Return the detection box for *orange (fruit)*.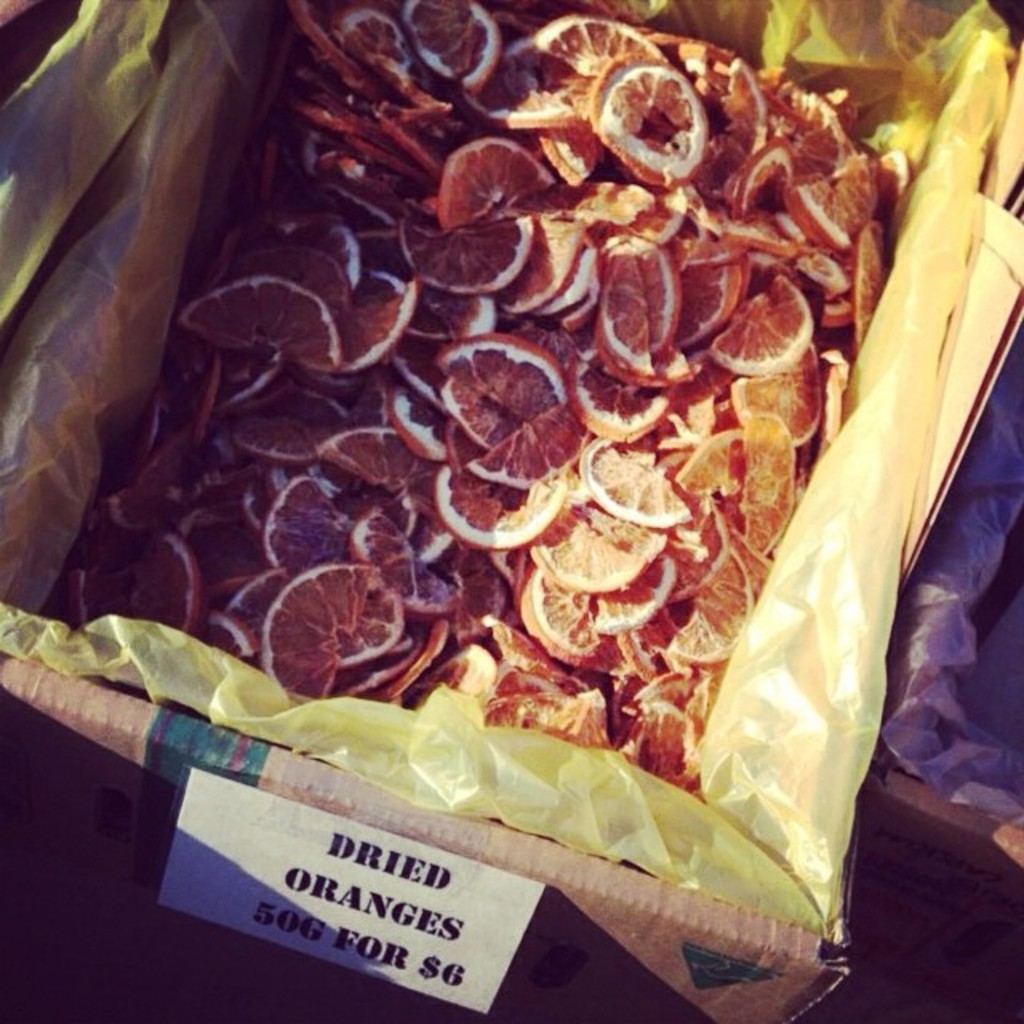
(538,10,630,70).
